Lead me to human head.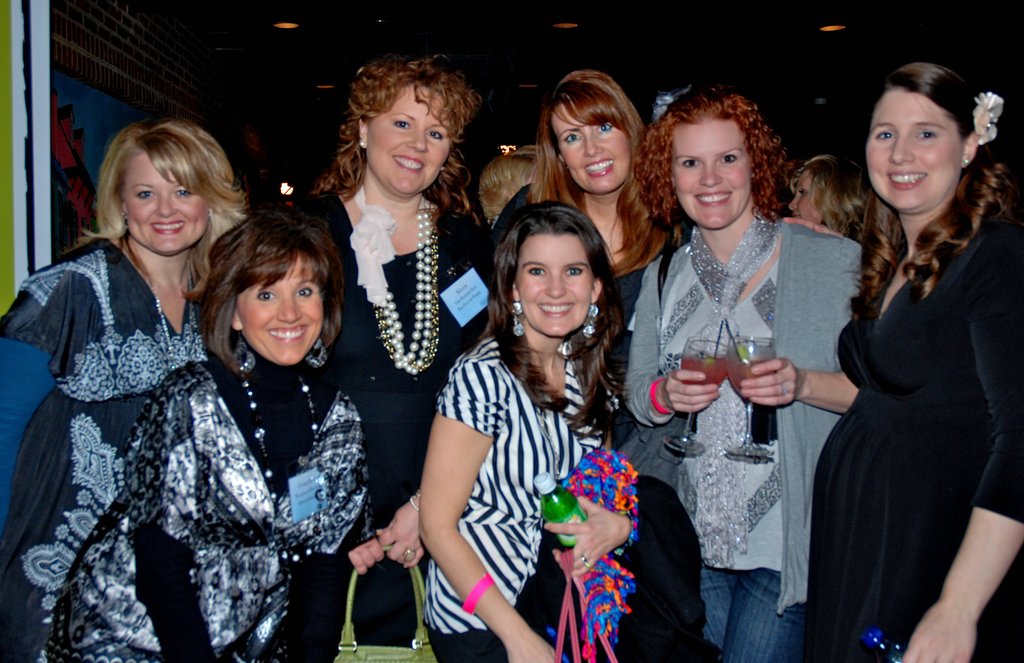
Lead to <bbox>211, 218, 348, 373</bbox>.
